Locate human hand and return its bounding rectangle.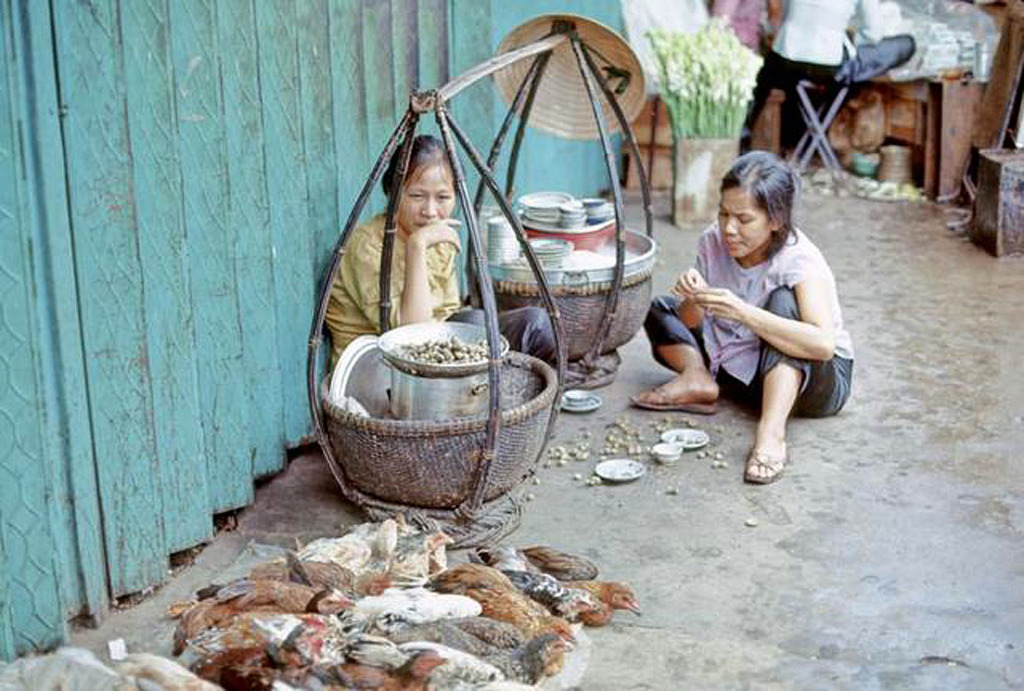
box=[693, 284, 745, 322].
